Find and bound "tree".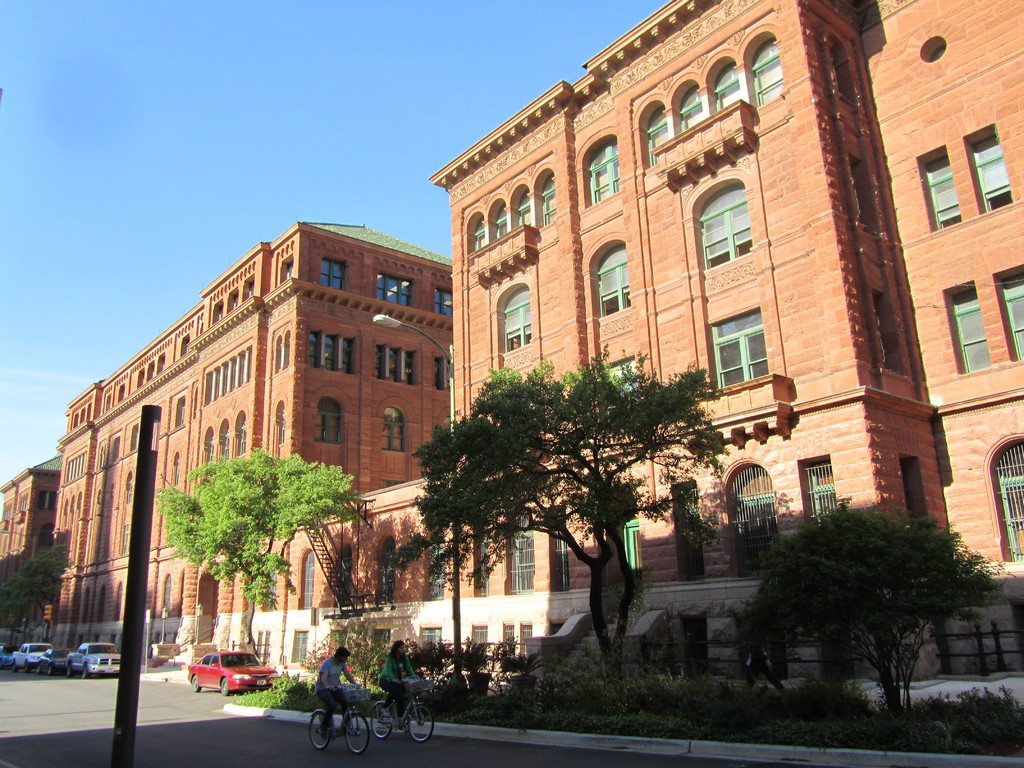
Bound: detection(735, 479, 1003, 710).
